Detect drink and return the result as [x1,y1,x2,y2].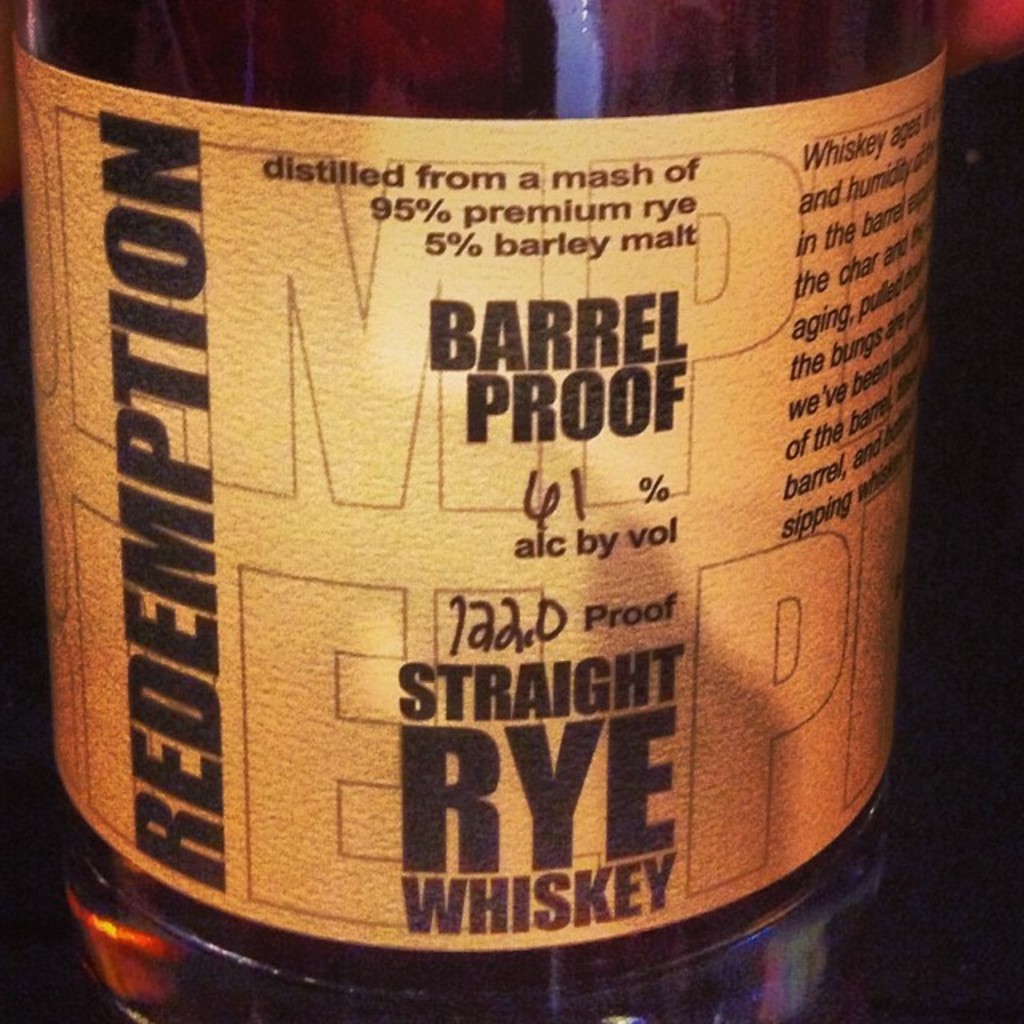
[13,0,949,1022].
